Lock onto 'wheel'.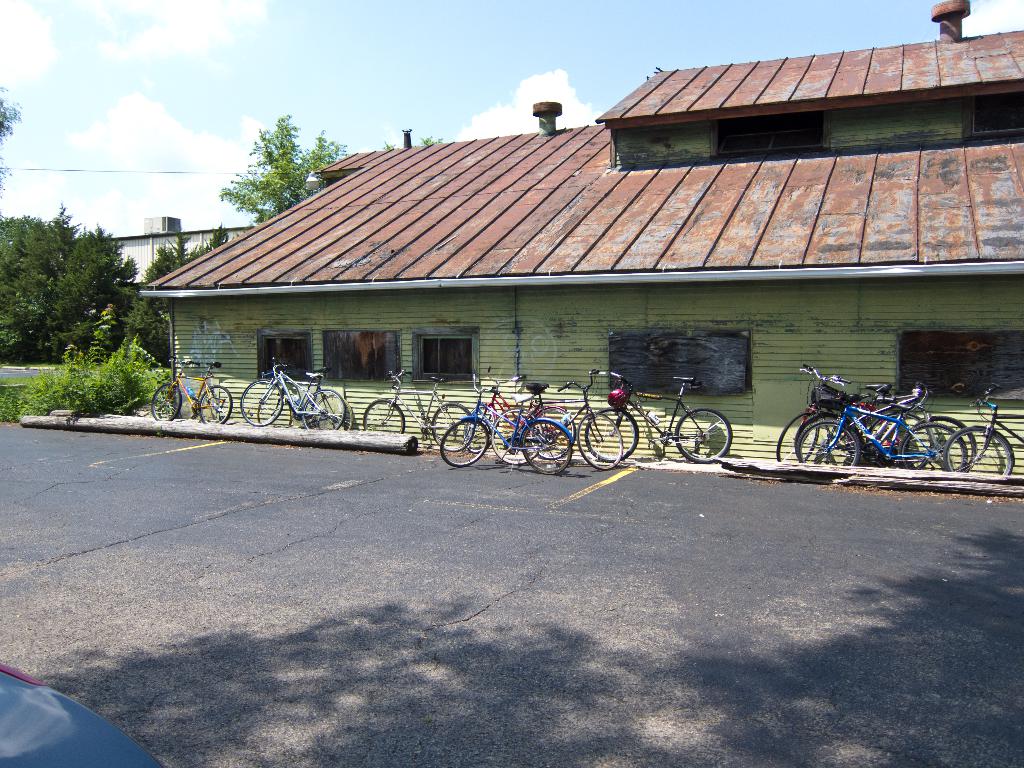
Locked: {"left": 944, "top": 424, "right": 1014, "bottom": 483}.
